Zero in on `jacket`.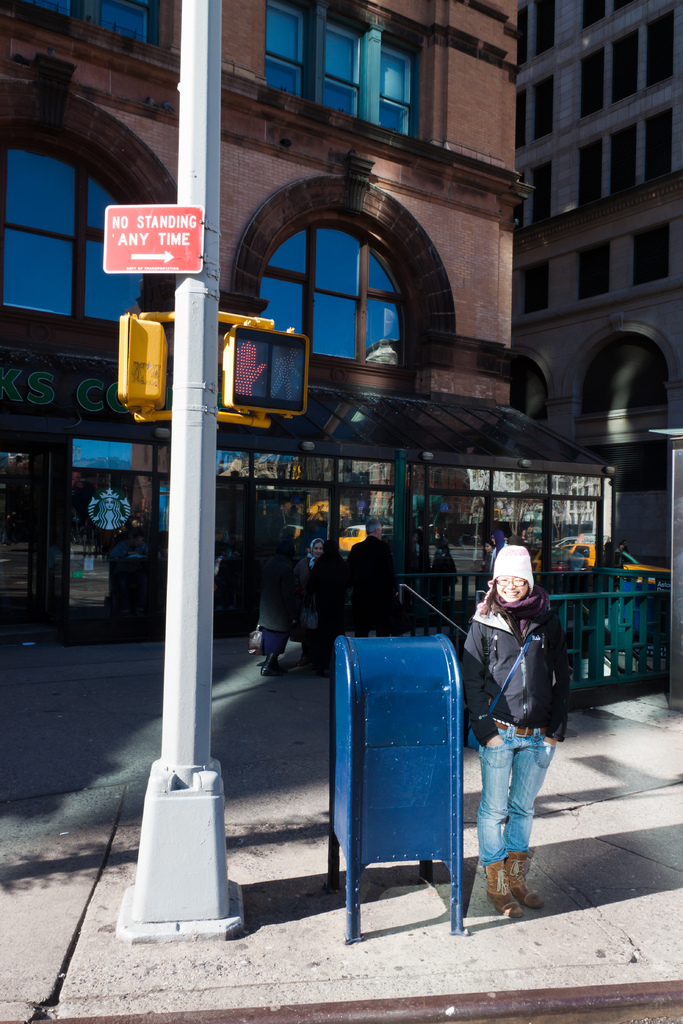
Zeroed in: (left=465, top=562, right=583, bottom=751).
